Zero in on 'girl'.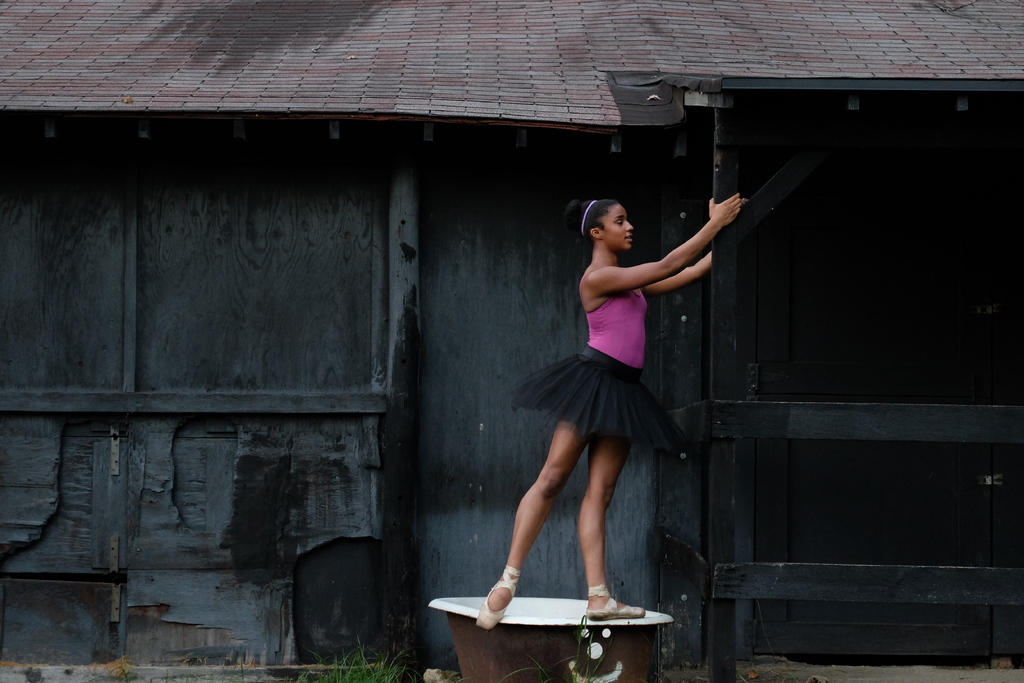
Zeroed in: locate(467, 197, 751, 632).
